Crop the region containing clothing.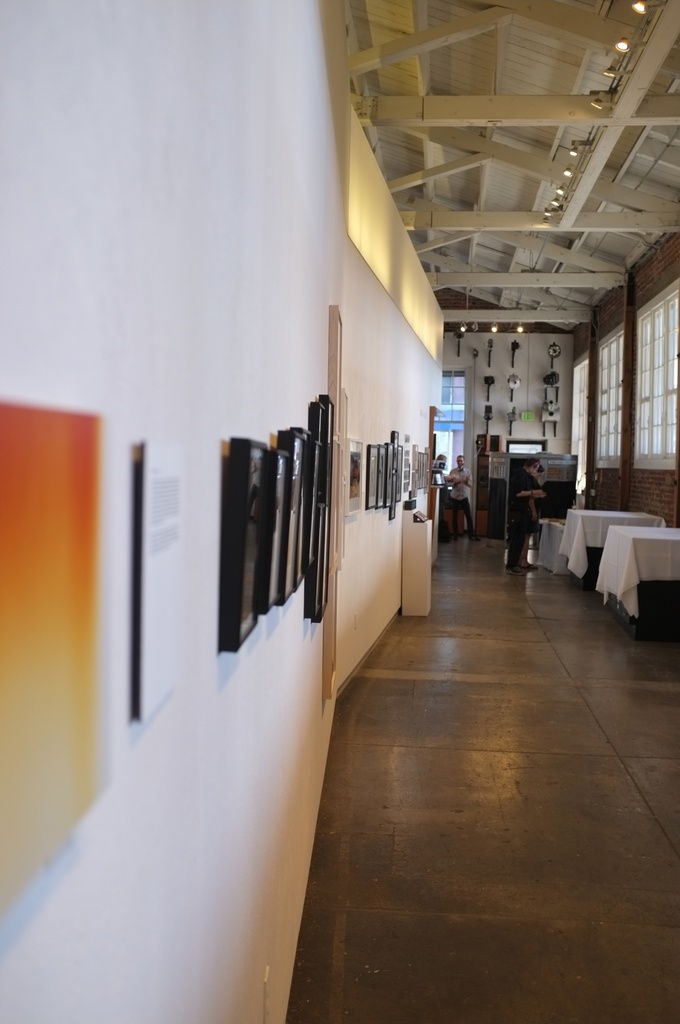
Crop region: rect(507, 468, 535, 568).
